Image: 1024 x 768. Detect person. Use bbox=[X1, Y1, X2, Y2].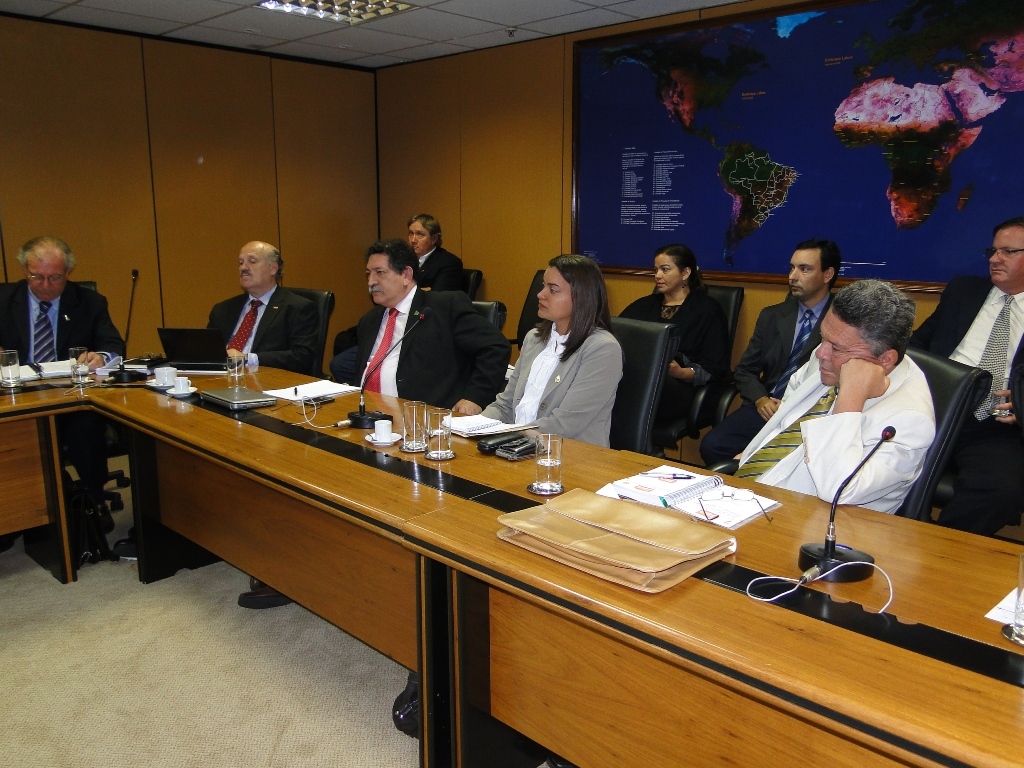
bbox=[0, 235, 130, 527].
